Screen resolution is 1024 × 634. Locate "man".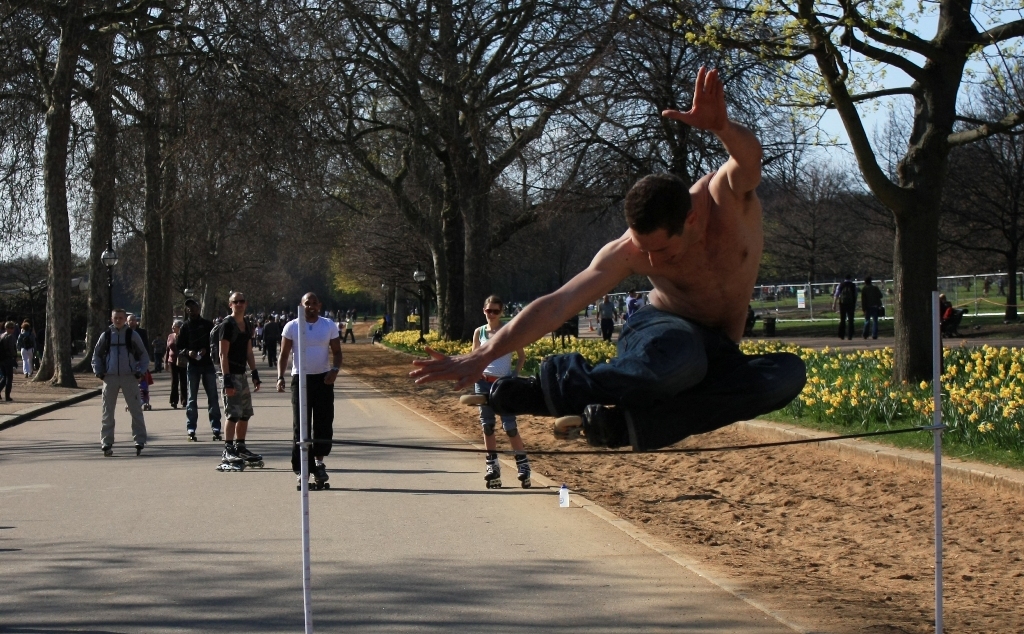
region(342, 313, 356, 345).
